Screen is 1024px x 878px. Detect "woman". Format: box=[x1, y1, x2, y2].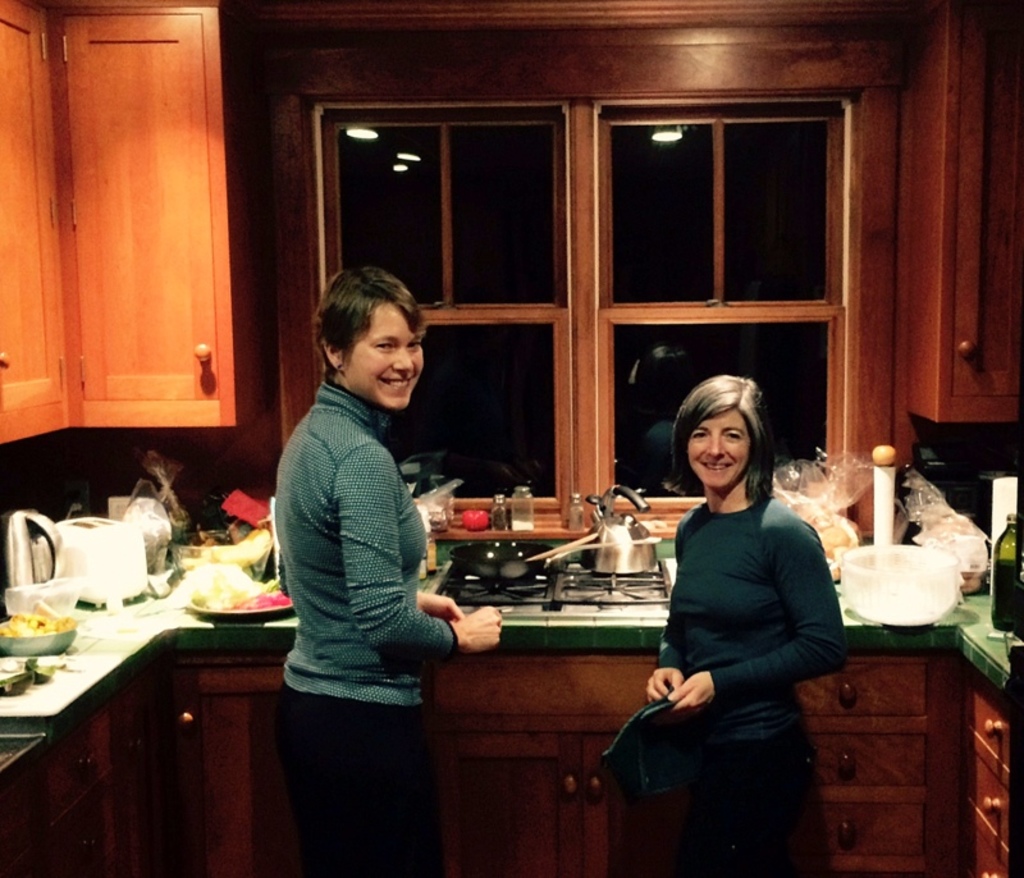
box=[268, 262, 504, 877].
